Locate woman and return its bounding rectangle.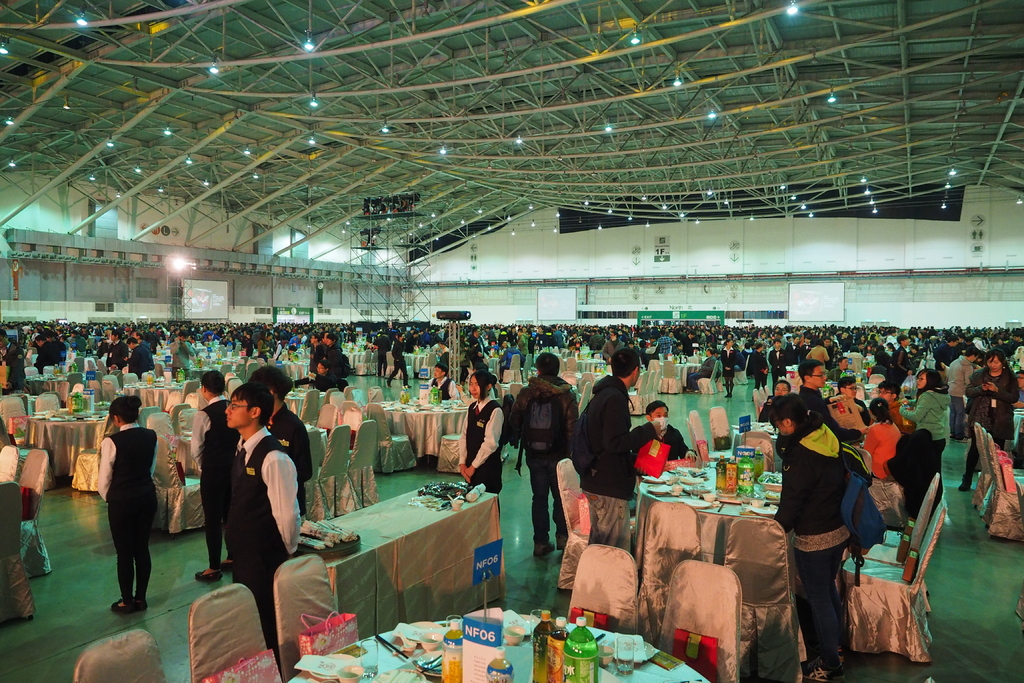
[x1=858, y1=394, x2=909, y2=482].
